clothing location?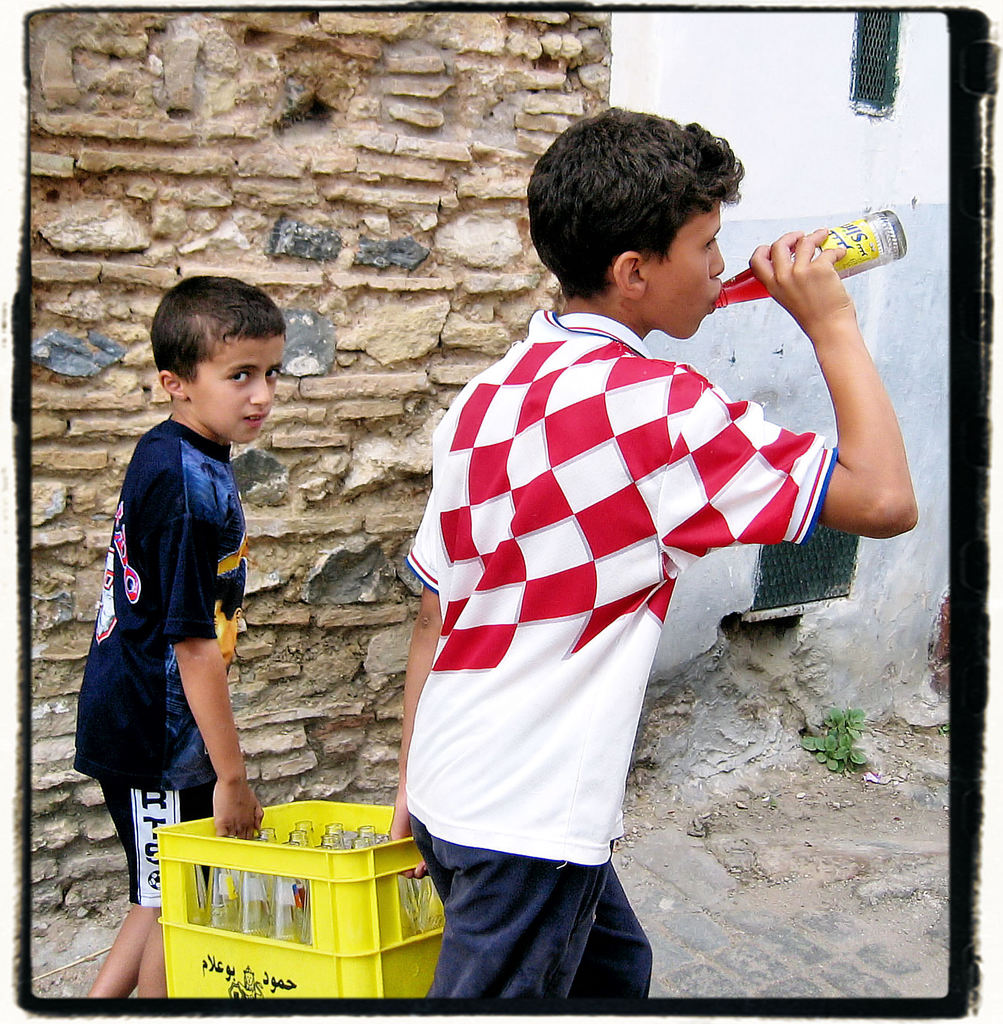
pyautogui.locateOnScreen(400, 258, 847, 919)
